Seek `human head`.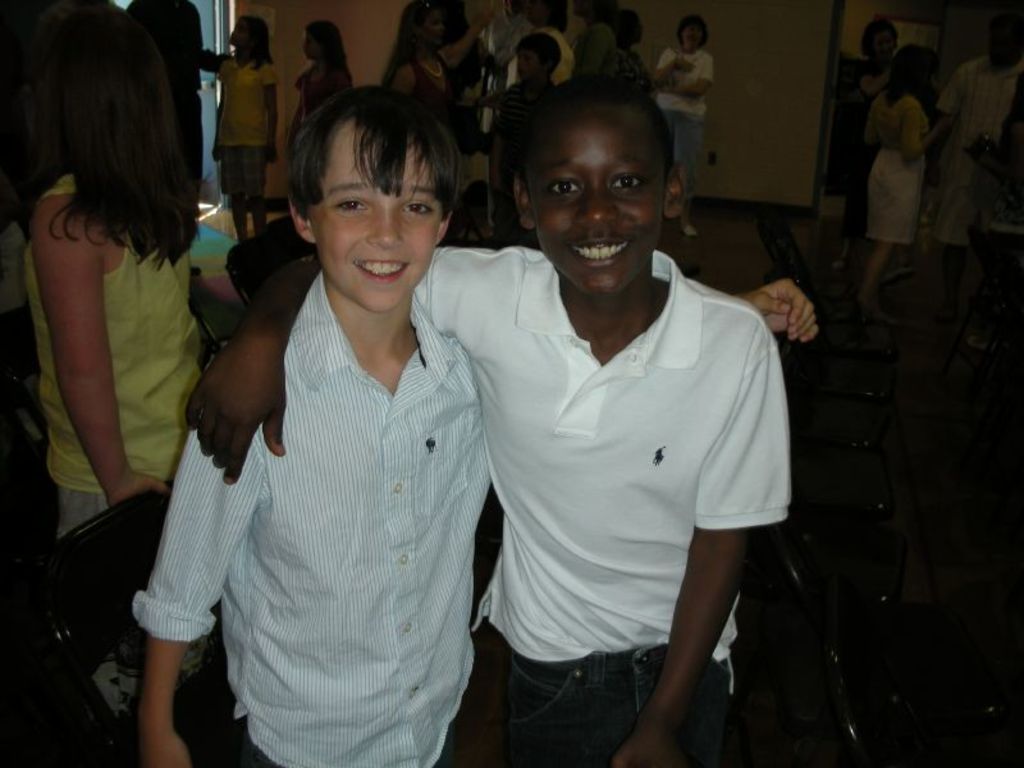
crop(676, 12, 710, 55).
